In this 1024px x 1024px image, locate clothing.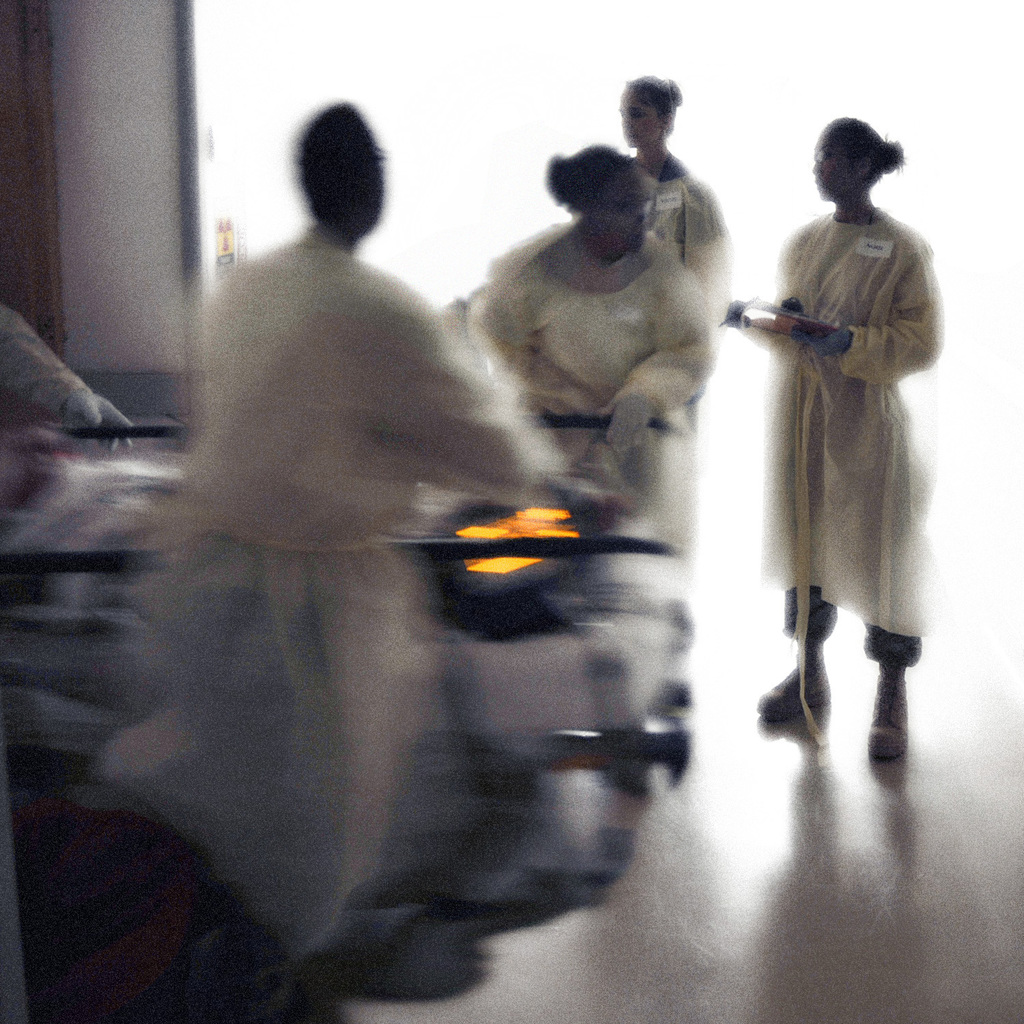
Bounding box: Rect(743, 156, 953, 656).
